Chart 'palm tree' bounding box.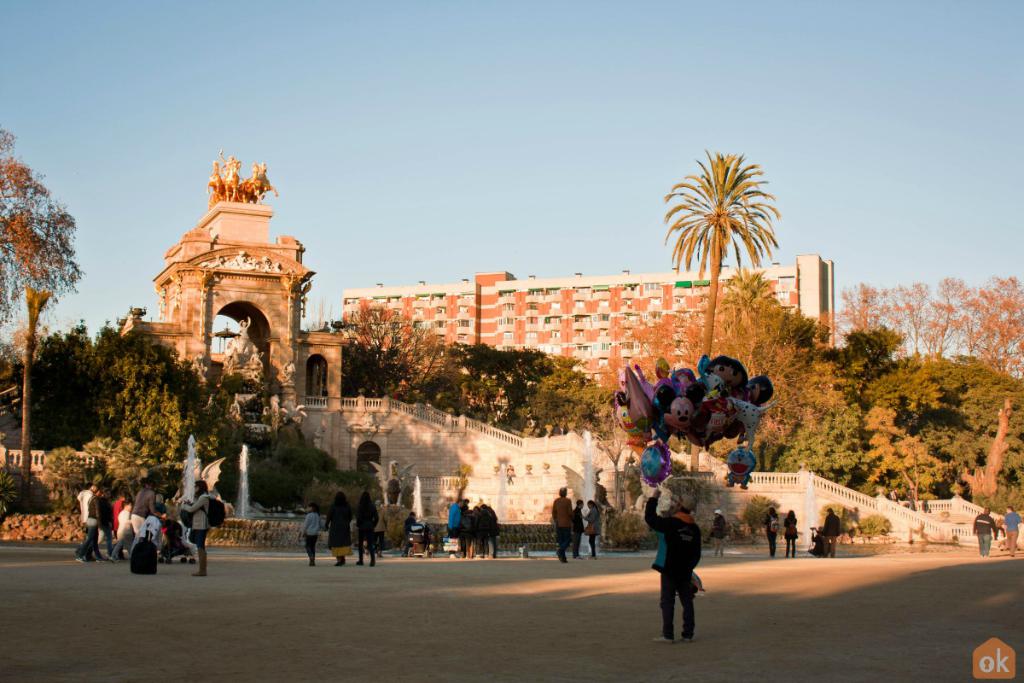
Charted: crop(929, 287, 961, 363).
